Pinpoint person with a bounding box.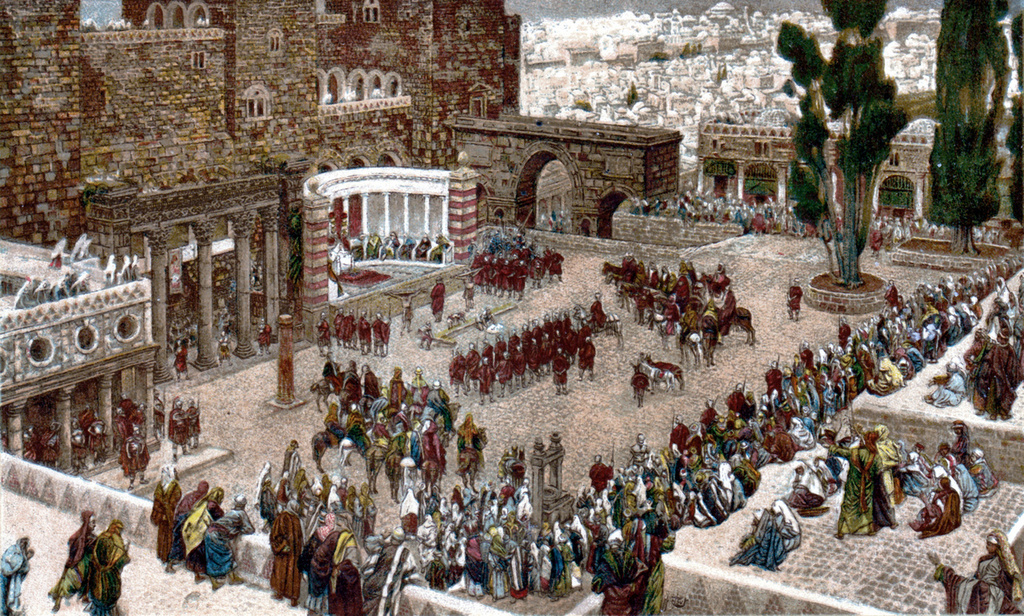
left=313, top=311, right=327, bottom=360.
